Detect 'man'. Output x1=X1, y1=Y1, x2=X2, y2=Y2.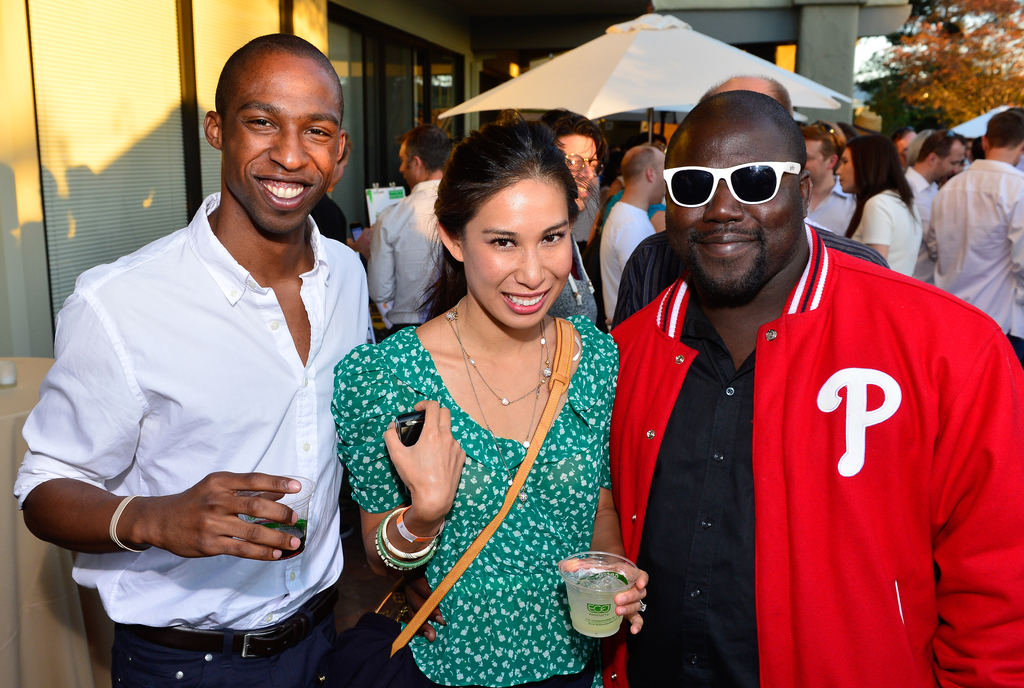
x1=17, y1=31, x2=404, y2=687.
